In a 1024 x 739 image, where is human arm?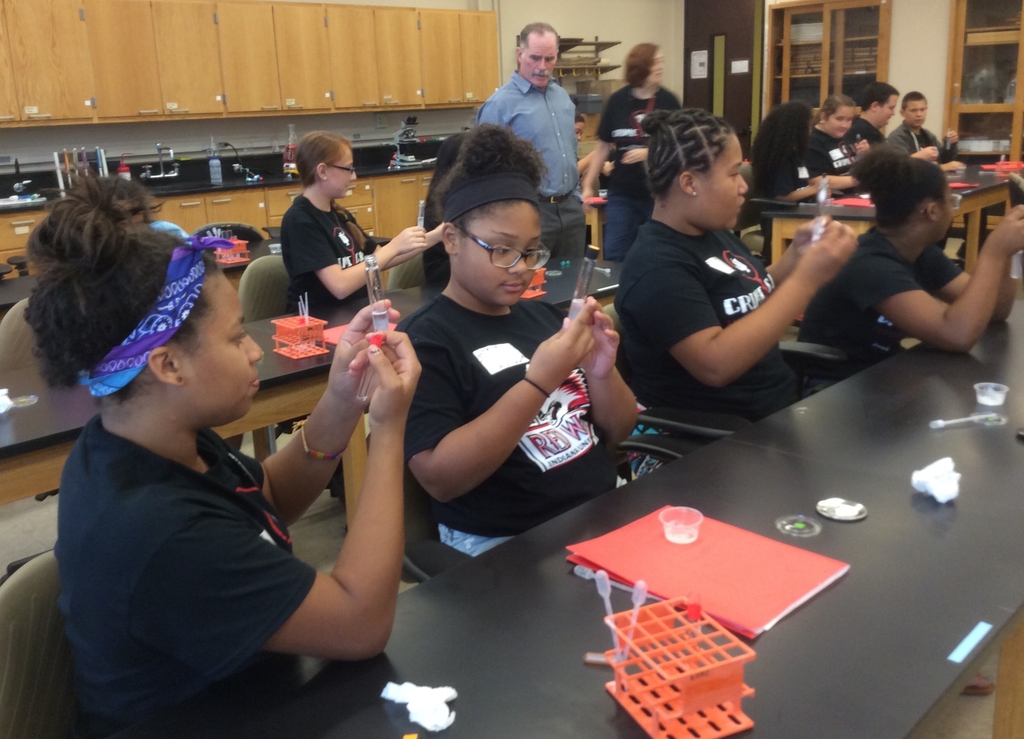
634, 234, 851, 388.
